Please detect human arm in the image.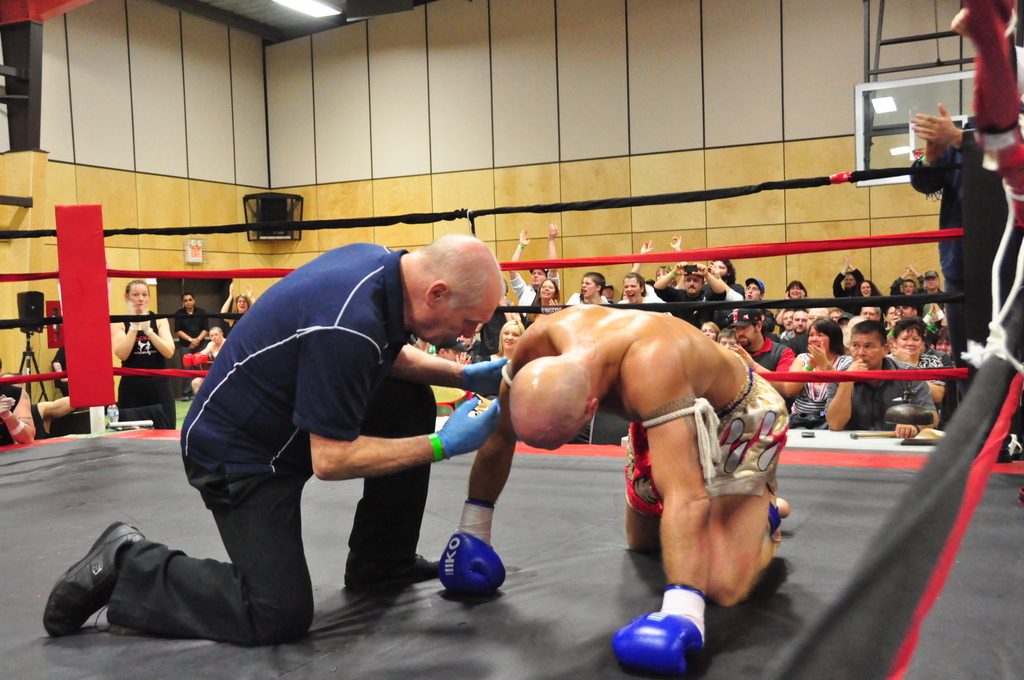
<box>540,212,560,287</box>.
